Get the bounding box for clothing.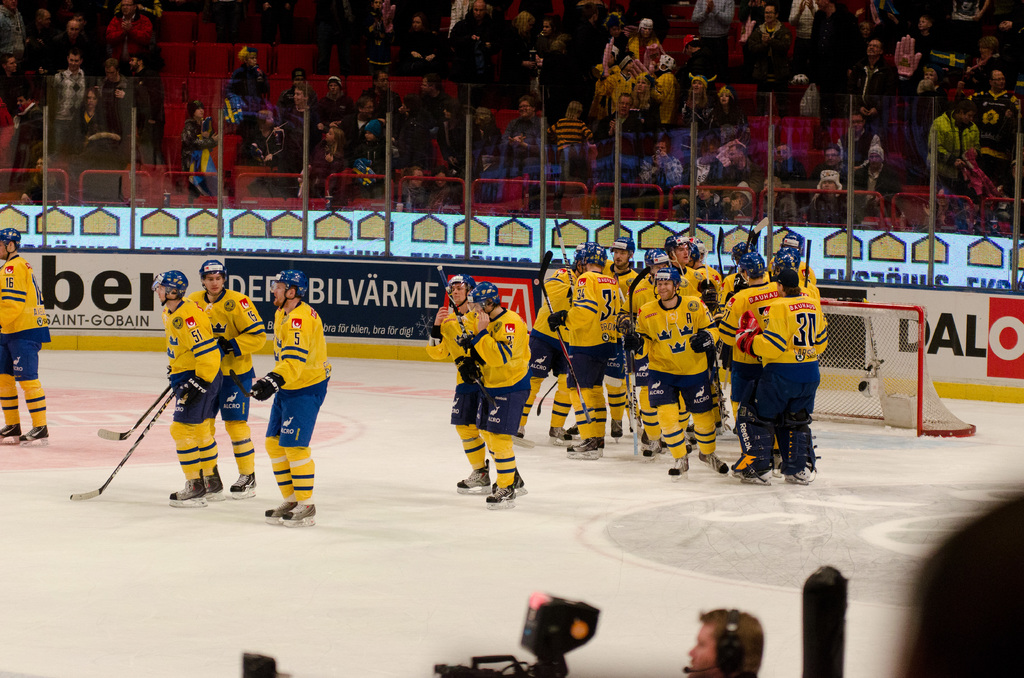
select_region(194, 286, 265, 429).
